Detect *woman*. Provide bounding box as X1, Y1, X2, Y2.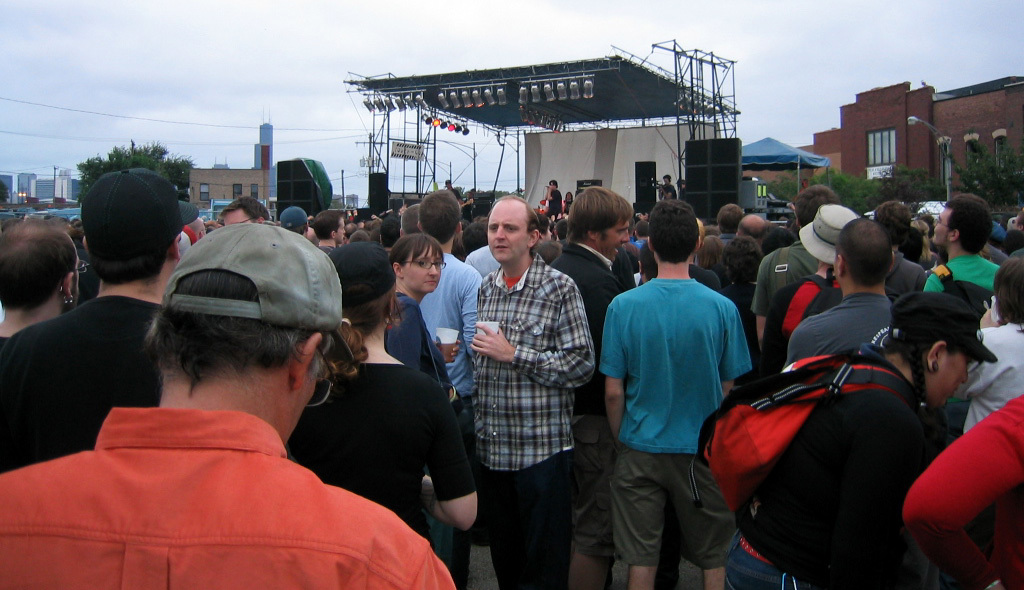
284, 240, 478, 549.
